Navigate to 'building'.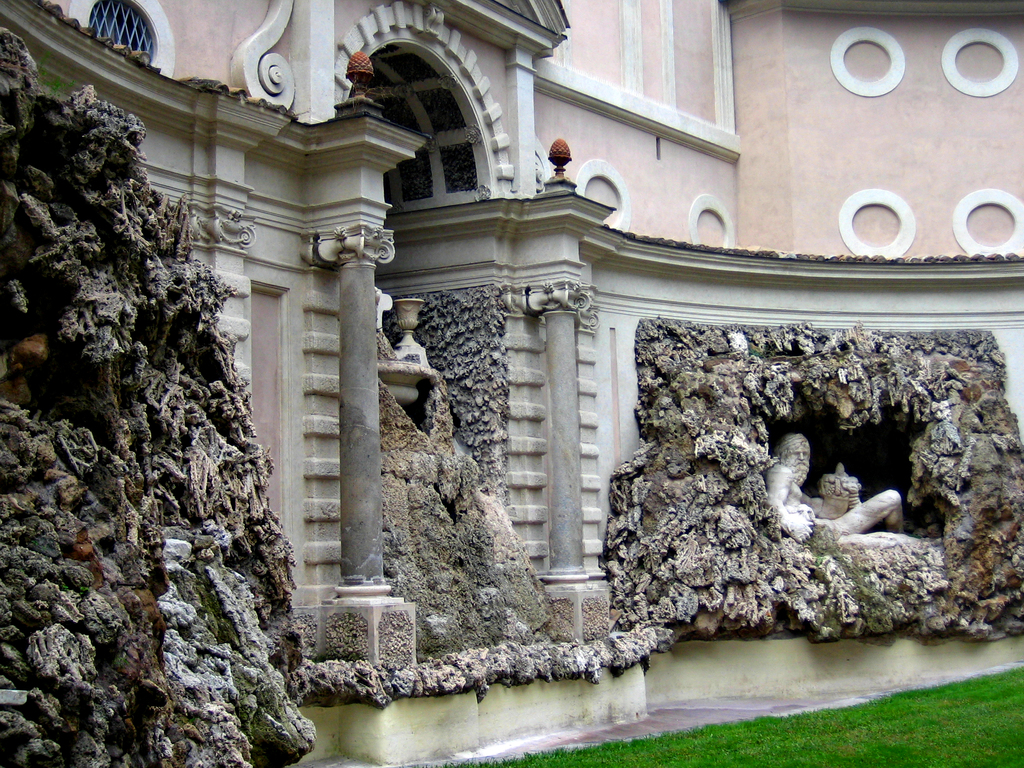
Navigation target: (x1=0, y1=0, x2=1021, y2=767).
